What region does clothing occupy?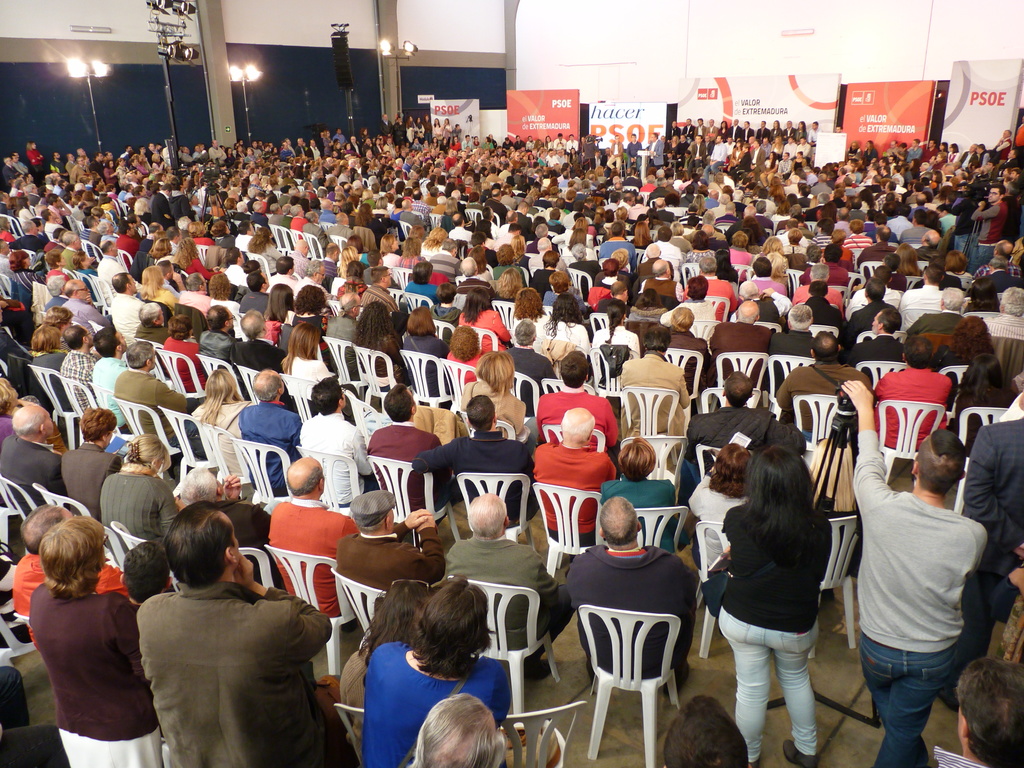
bbox(715, 497, 831, 760).
